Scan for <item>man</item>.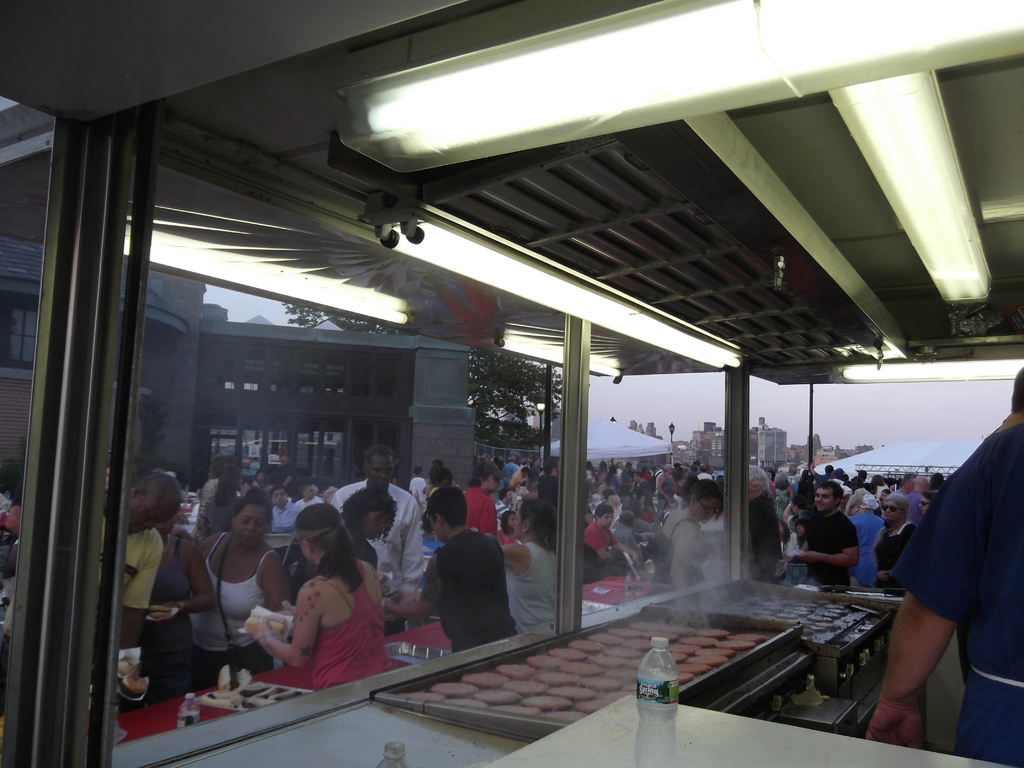
Scan result: [left=845, top=479, right=883, bottom=509].
